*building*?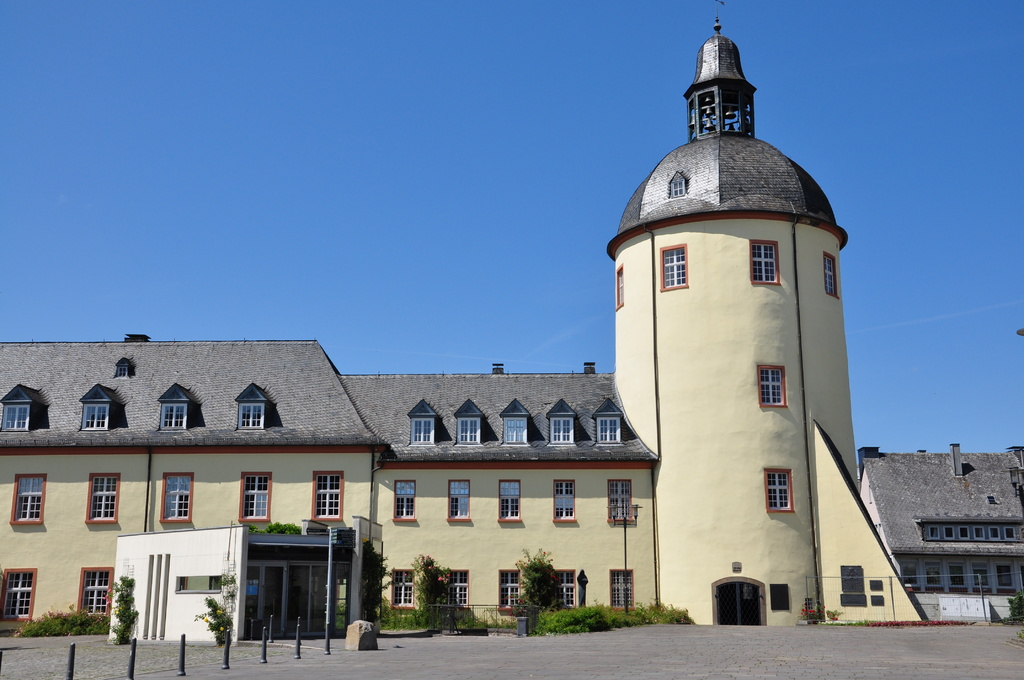
x1=861, y1=444, x2=1023, y2=617
